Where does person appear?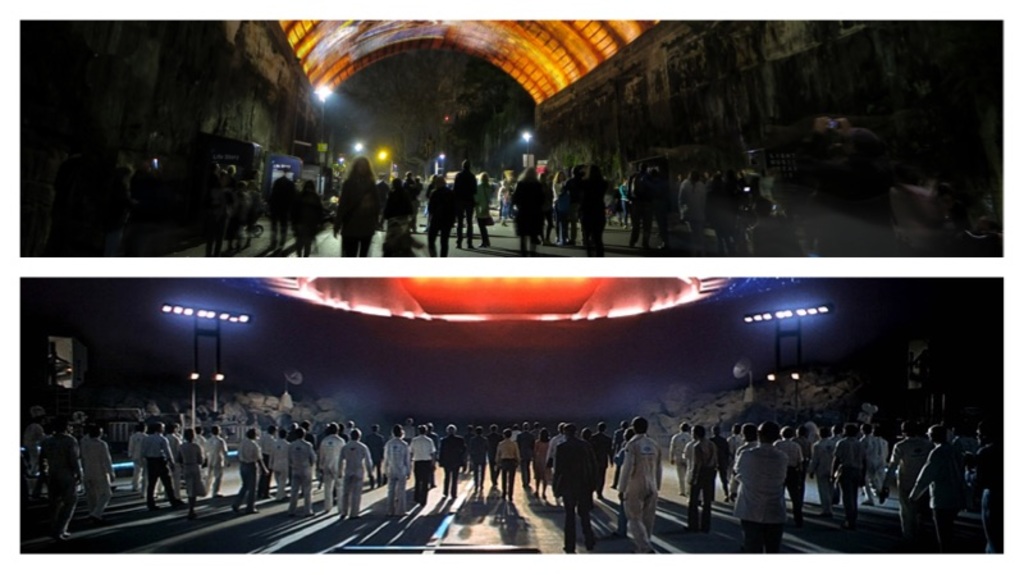
Appears at [x1=513, y1=419, x2=532, y2=488].
